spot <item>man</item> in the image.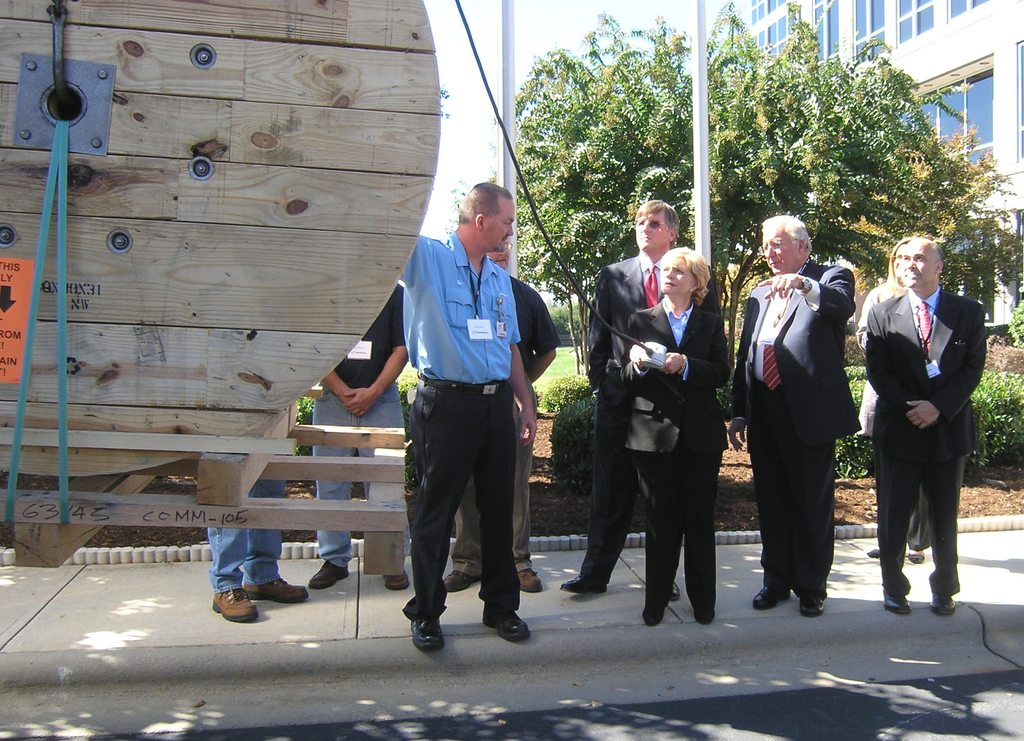
<item>man</item> found at <bbox>446, 235, 561, 596</bbox>.
